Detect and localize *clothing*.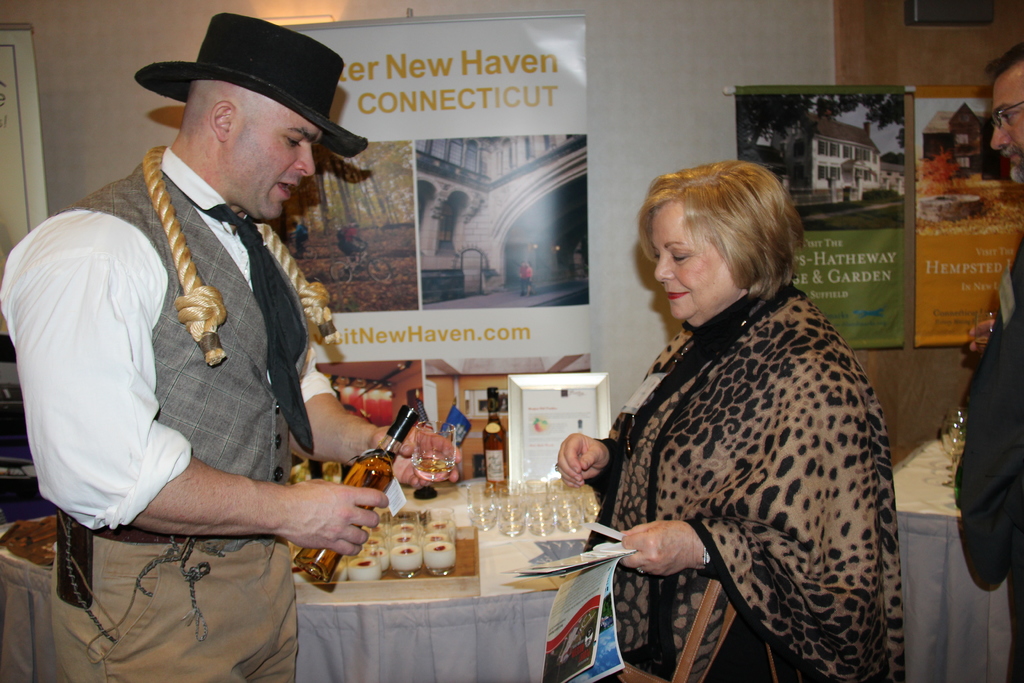
Localized at locate(960, 240, 1023, 682).
